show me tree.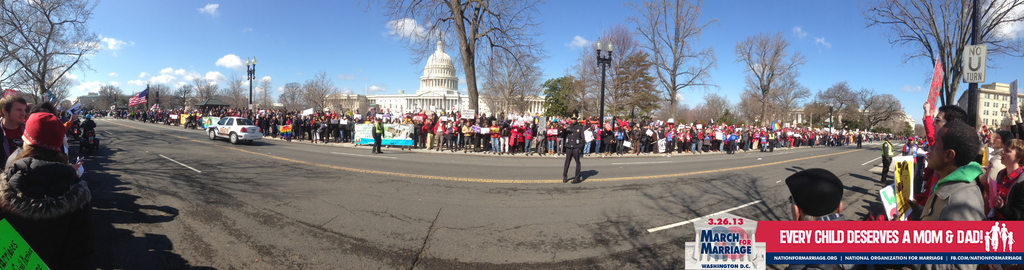
tree is here: (544, 76, 588, 120).
